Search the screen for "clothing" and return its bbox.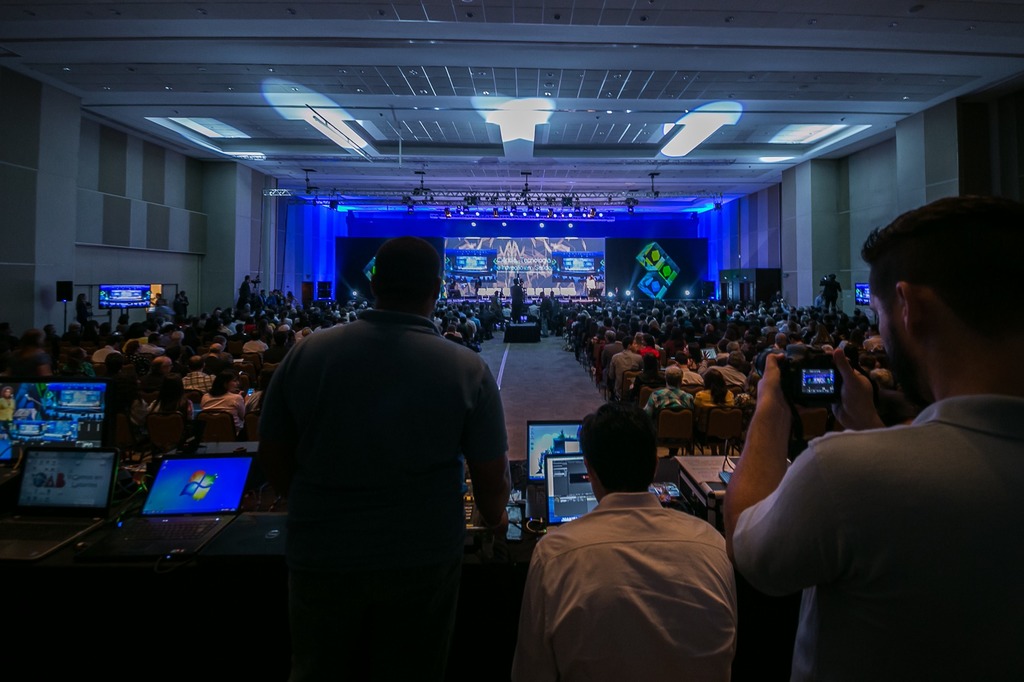
Found: bbox(780, 322, 800, 338).
